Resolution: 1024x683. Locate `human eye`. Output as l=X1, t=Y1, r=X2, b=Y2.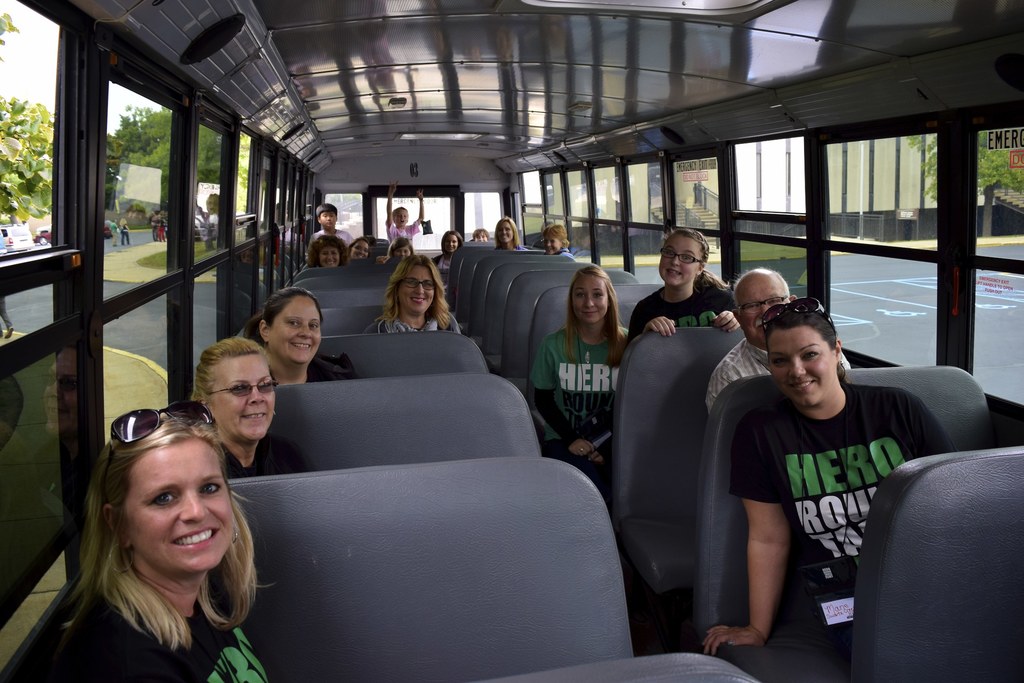
l=766, t=357, r=788, b=369.
